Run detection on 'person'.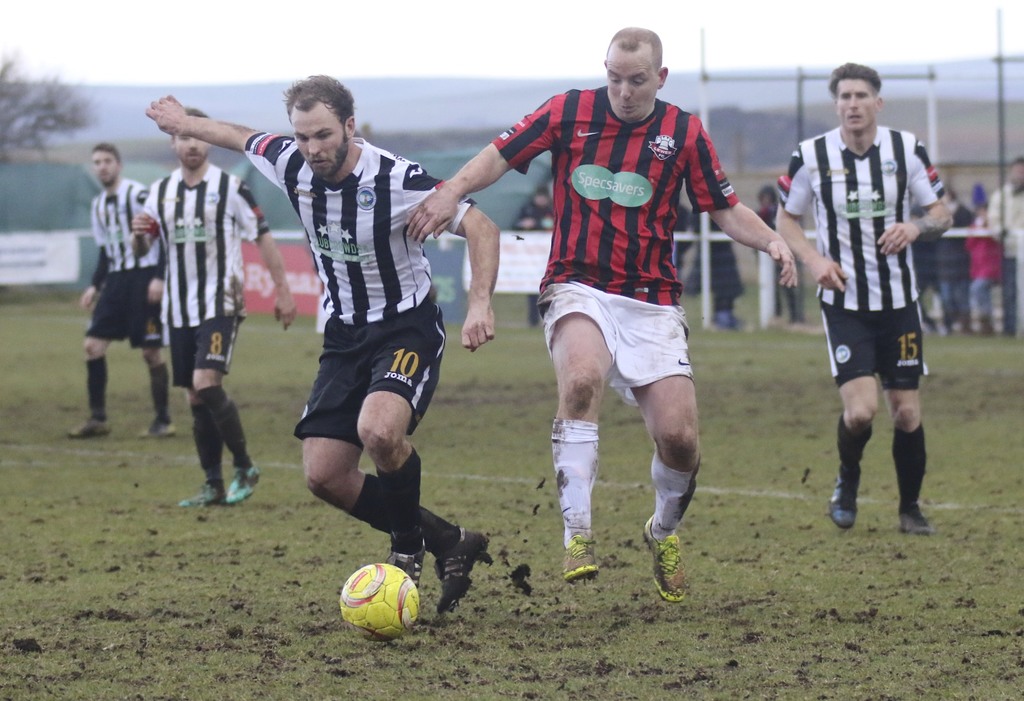
Result: [left=943, top=188, right=975, bottom=333].
